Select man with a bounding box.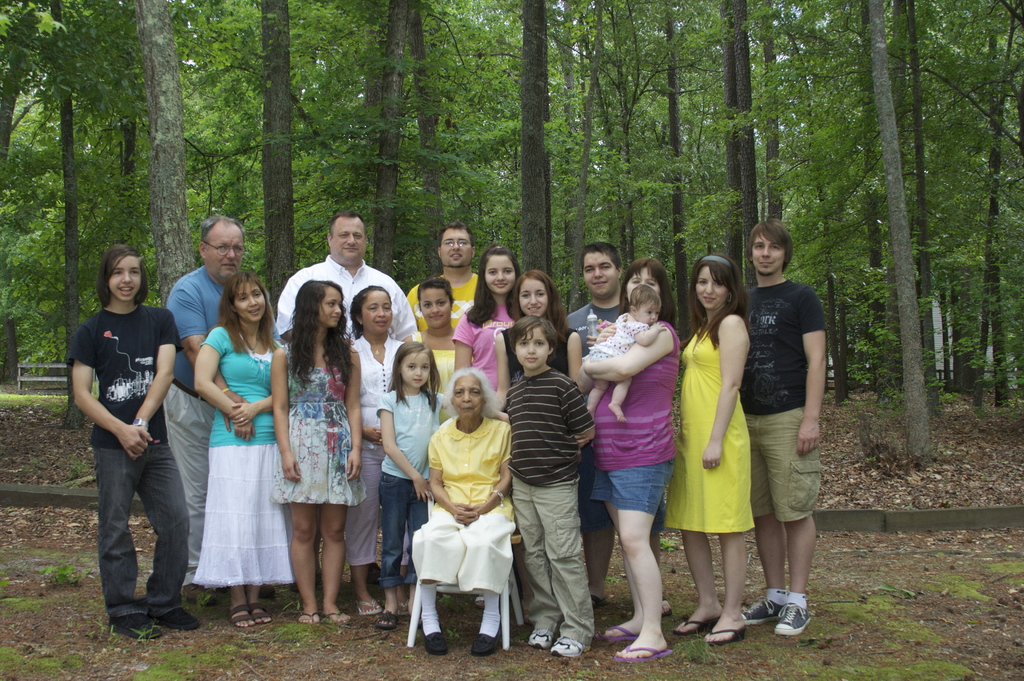
bbox(271, 208, 420, 575).
